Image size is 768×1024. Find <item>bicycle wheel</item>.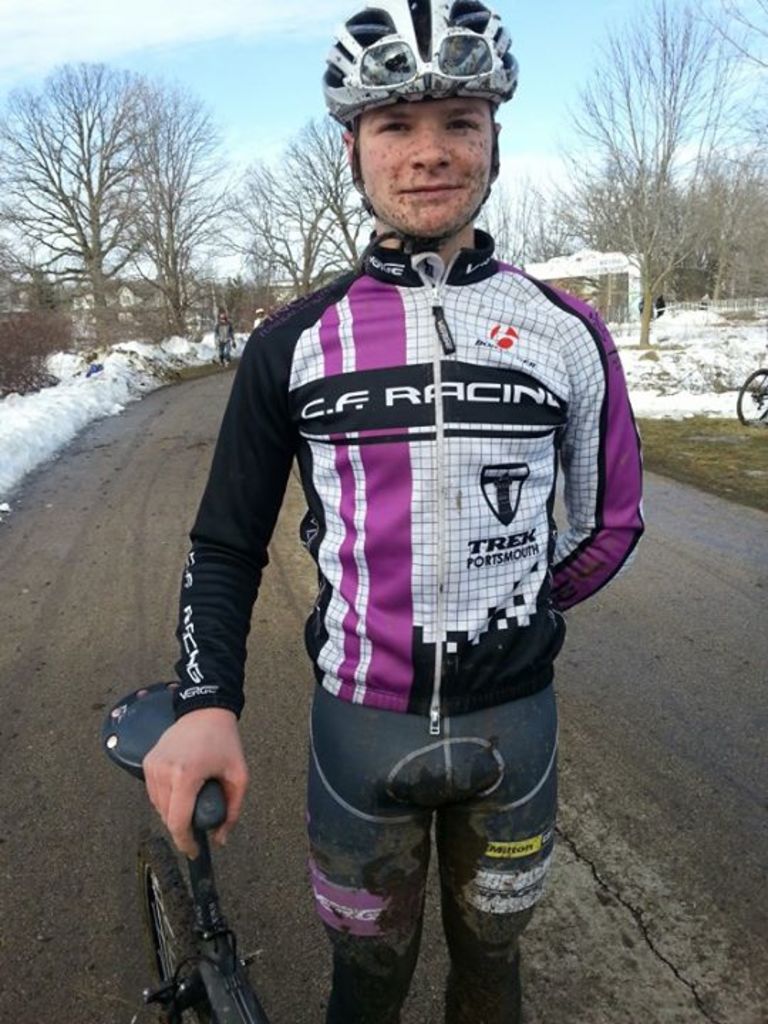
[left=738, top=366, right=767, bottom=425].
